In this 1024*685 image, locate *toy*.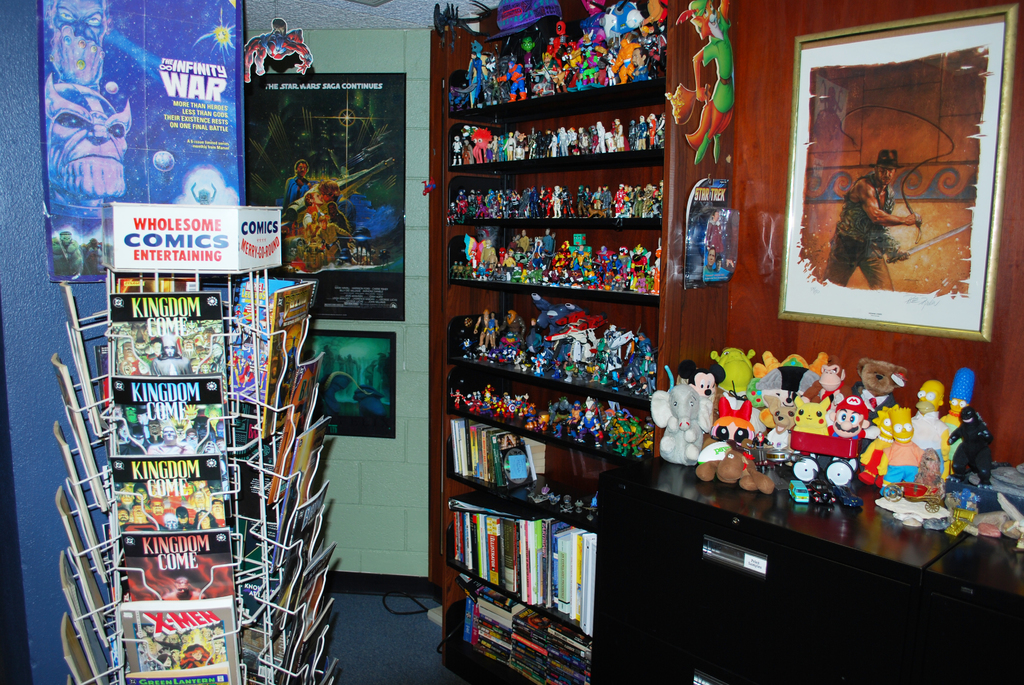
Bounding box: <box>955,483,978,531</box>.
